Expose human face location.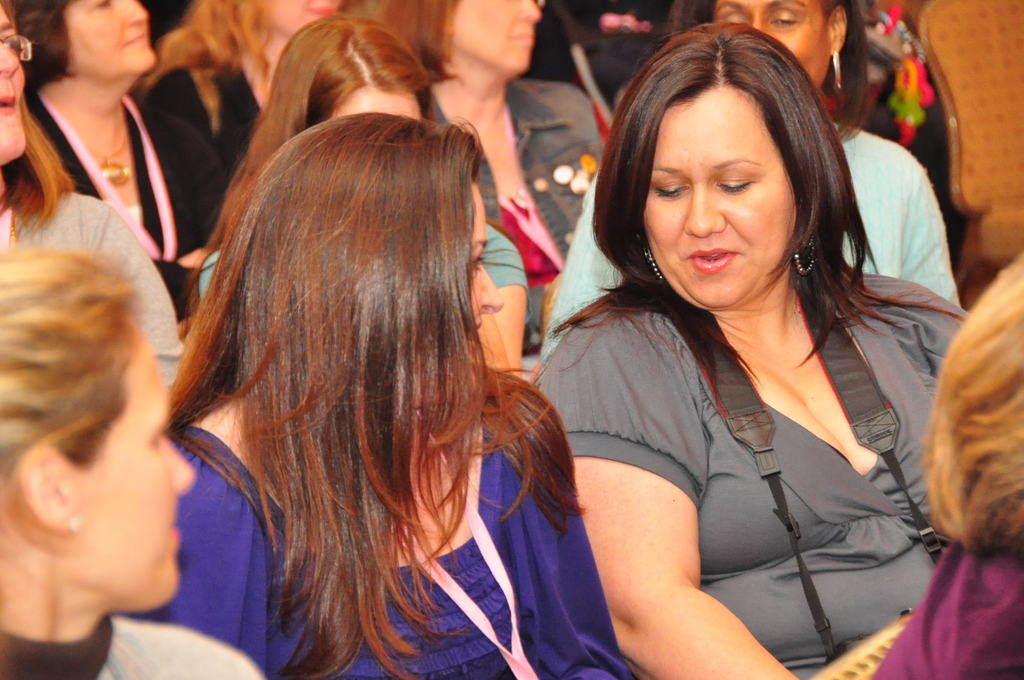
Exposed at x1=333 y1=85 x2=418 y2=120.
